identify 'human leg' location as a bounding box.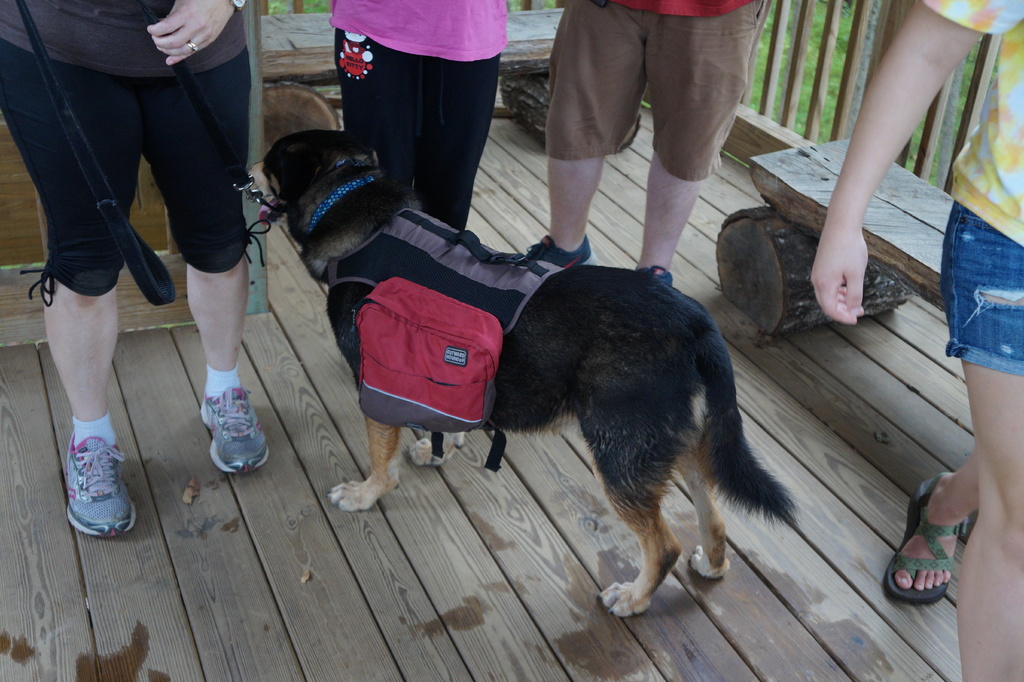
bbox=(960, 341, 1023, 679).
